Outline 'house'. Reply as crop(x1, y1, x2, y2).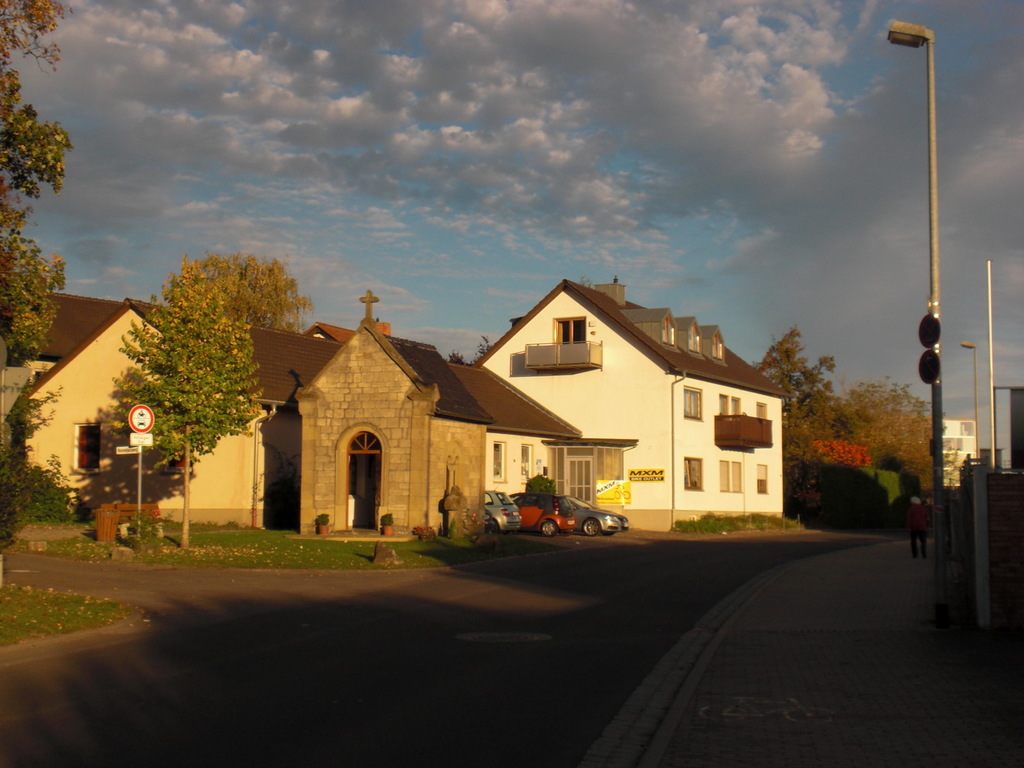
crop(920, 410, 977, 503).
